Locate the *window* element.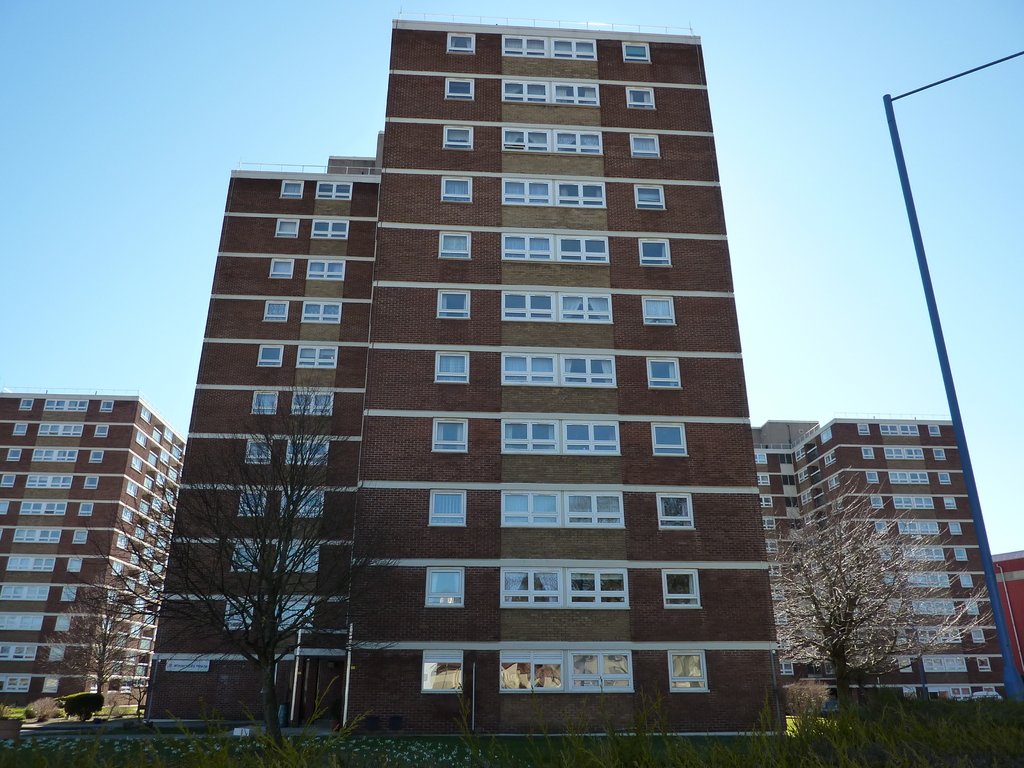
Element bbox: region(624, 44, 648, 60).
